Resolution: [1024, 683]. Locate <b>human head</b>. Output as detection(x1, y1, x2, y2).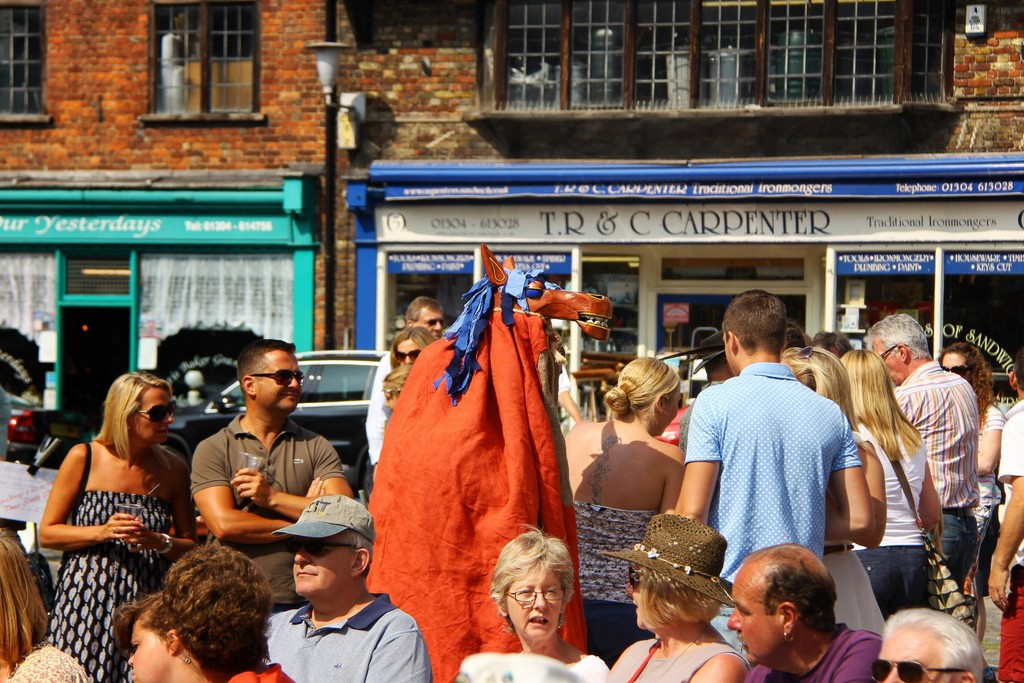
detection(489, 528, 570, 644).
